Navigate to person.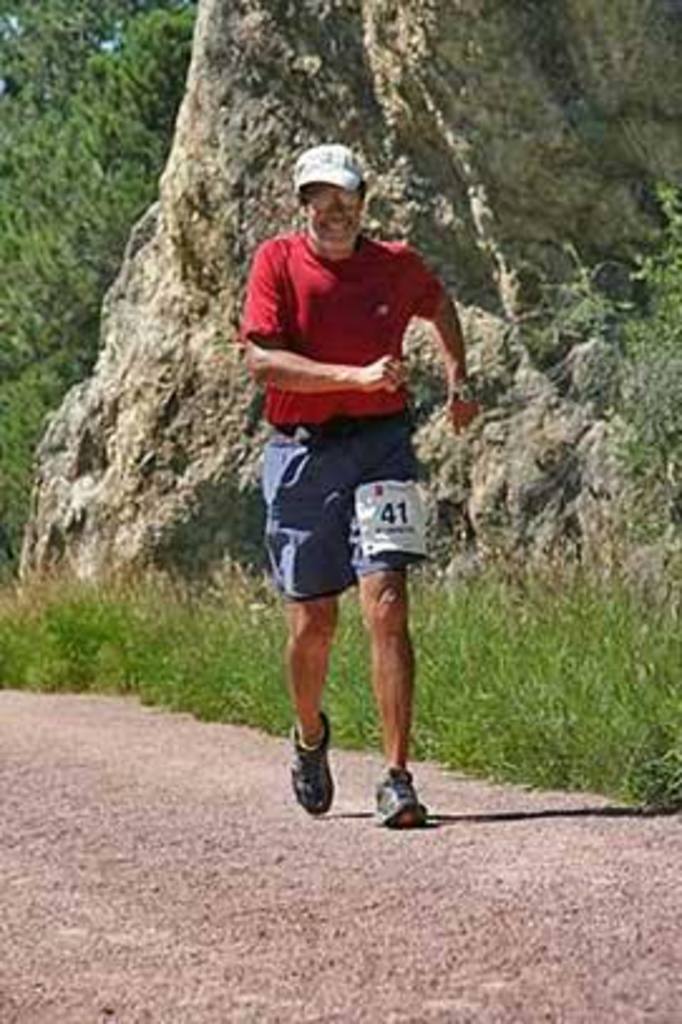
Navigation target: rect(237, 98, 468, 843).
